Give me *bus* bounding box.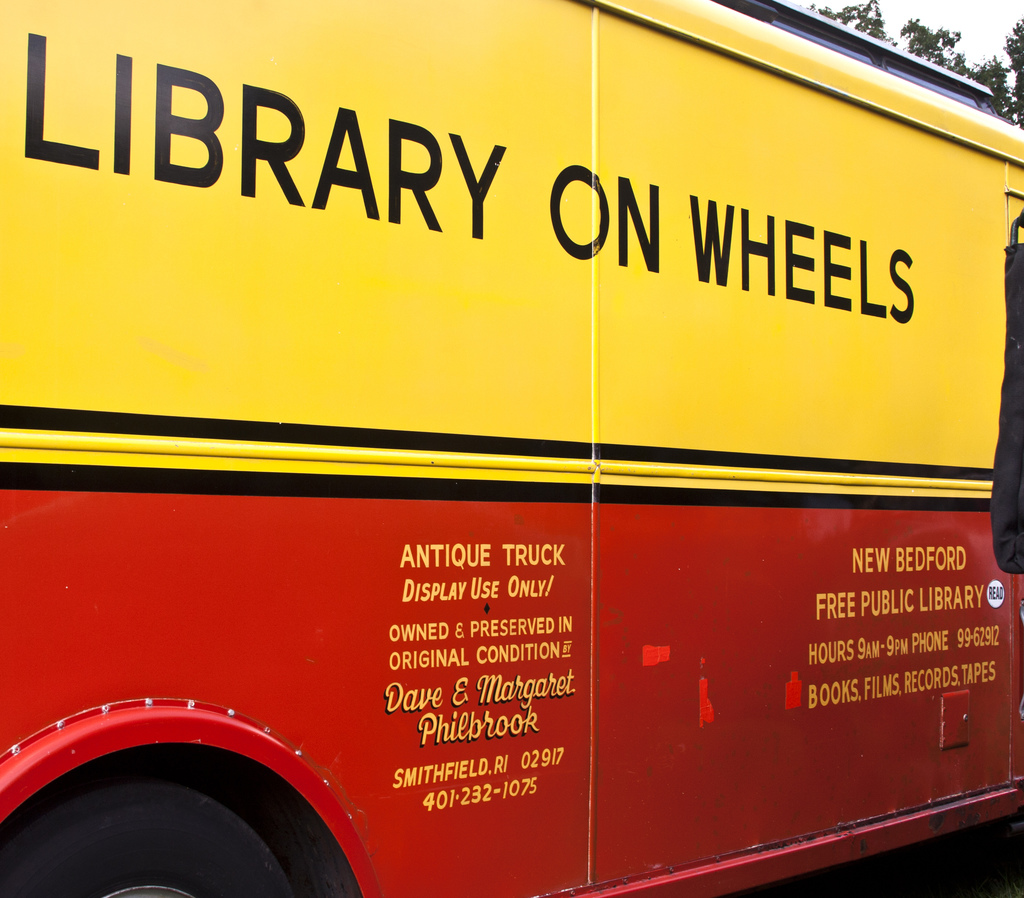
select_region(0, 0, 1023, 897).
